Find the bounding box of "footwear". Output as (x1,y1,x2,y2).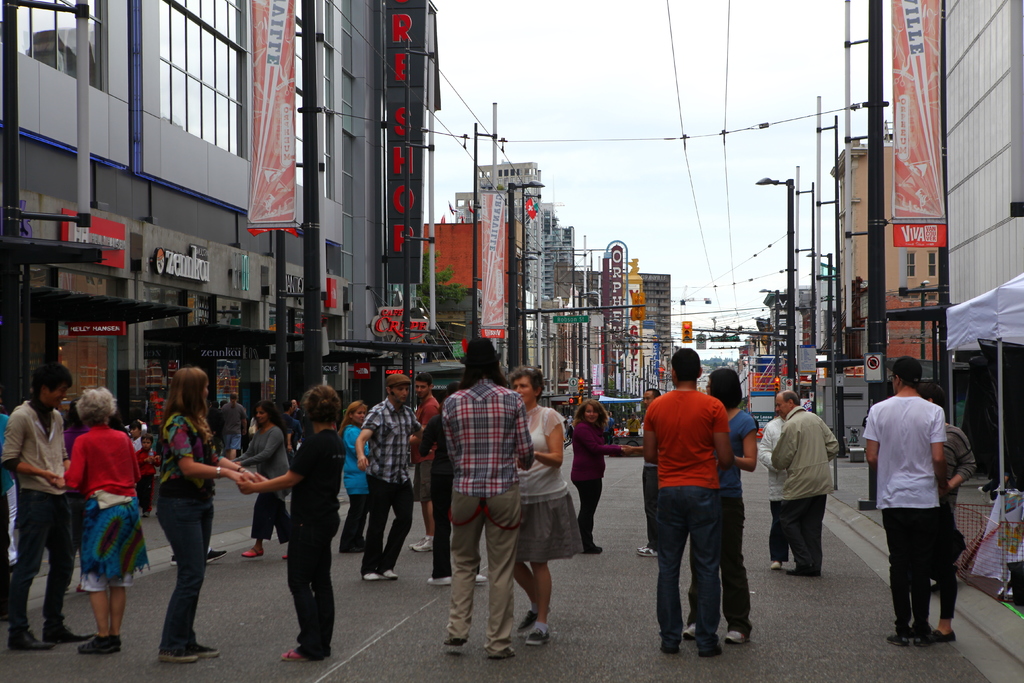
(914,633,929,646).
